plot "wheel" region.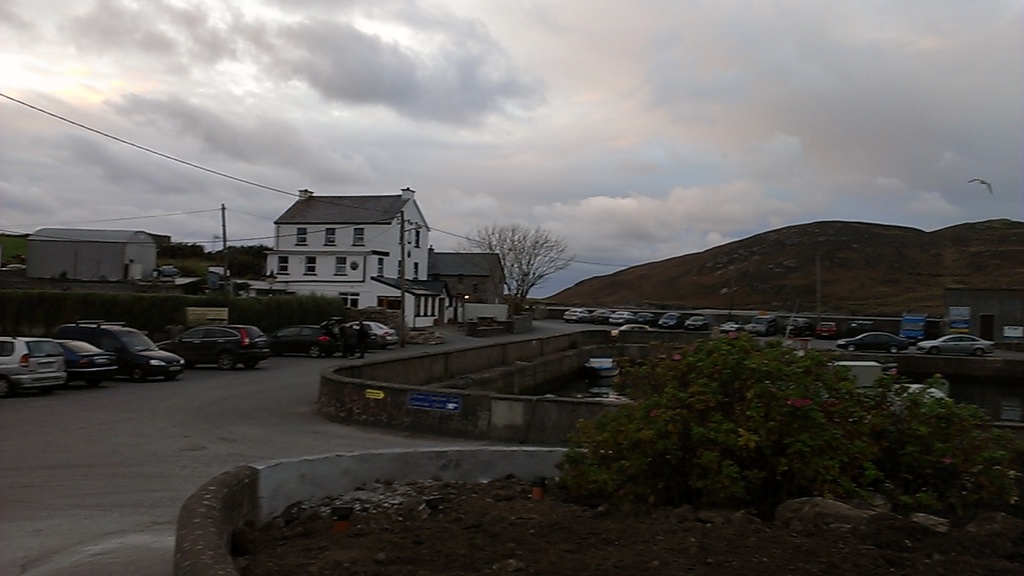
Plotted at left=308, top=344, right=318, bottom=358.
